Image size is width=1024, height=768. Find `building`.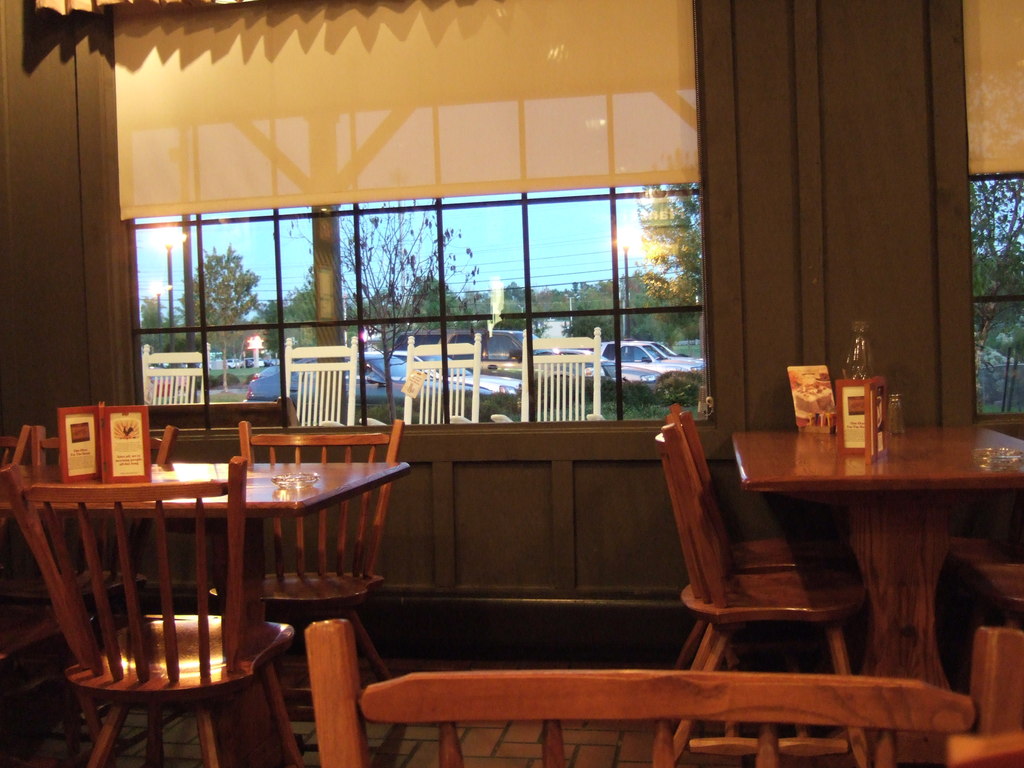
<bbox>0, 0, 1023, 767</bbox>.
